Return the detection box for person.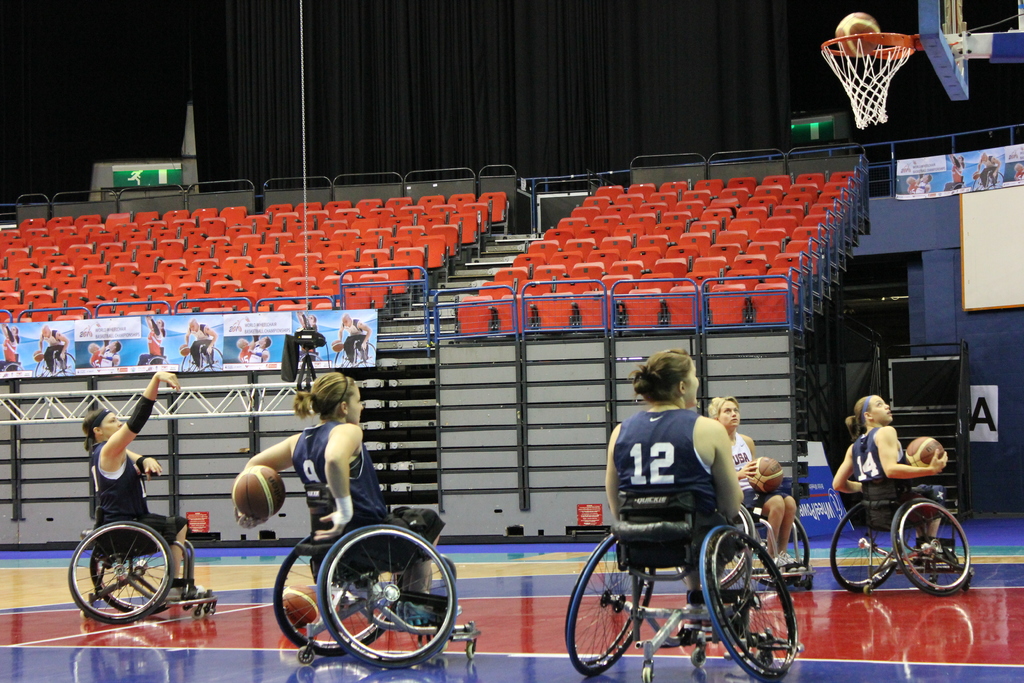
[136, 316, 168, 365].
